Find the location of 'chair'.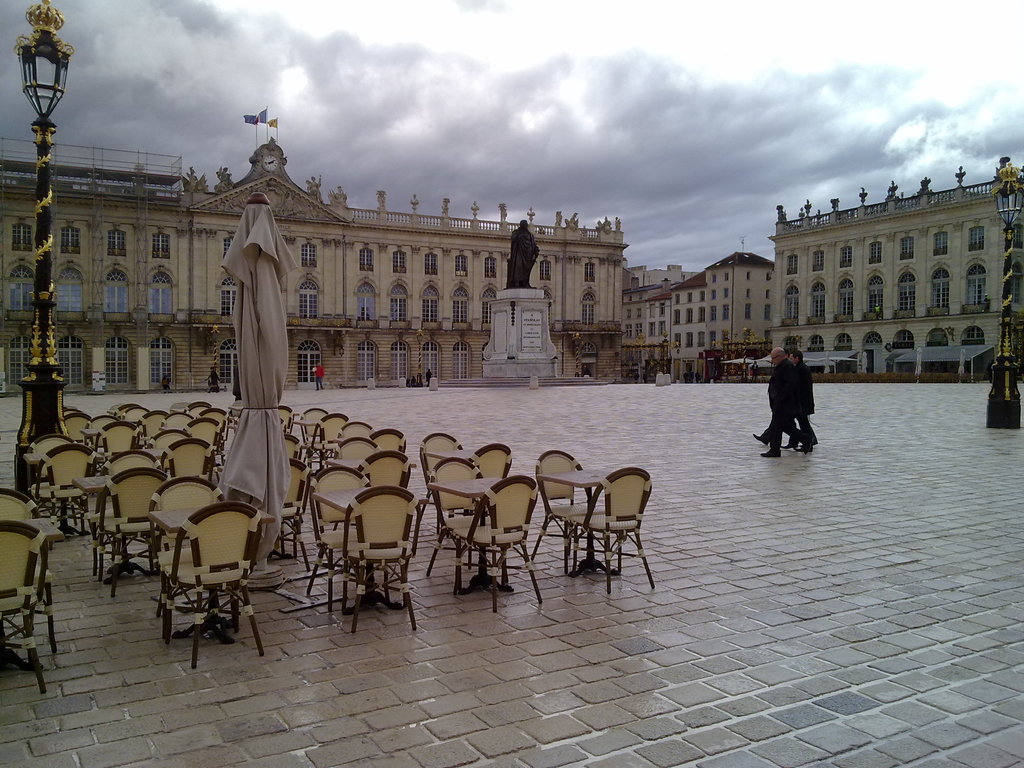
Location: detection(33, 444, 93, 538).
